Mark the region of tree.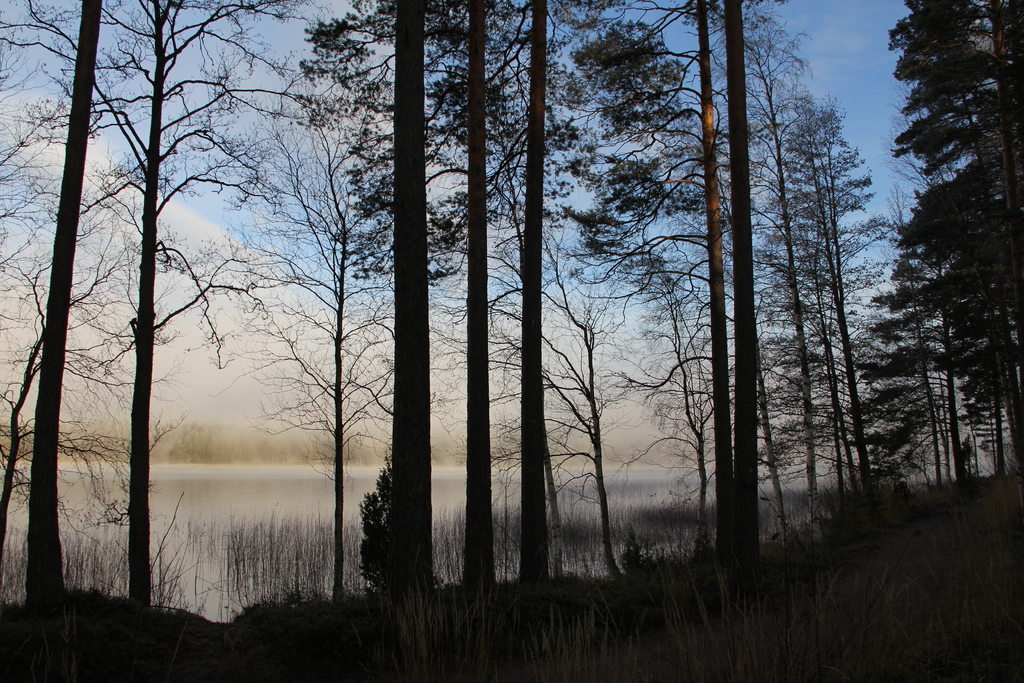
Region: (left=50, top=0, right=340, bottom=633).
